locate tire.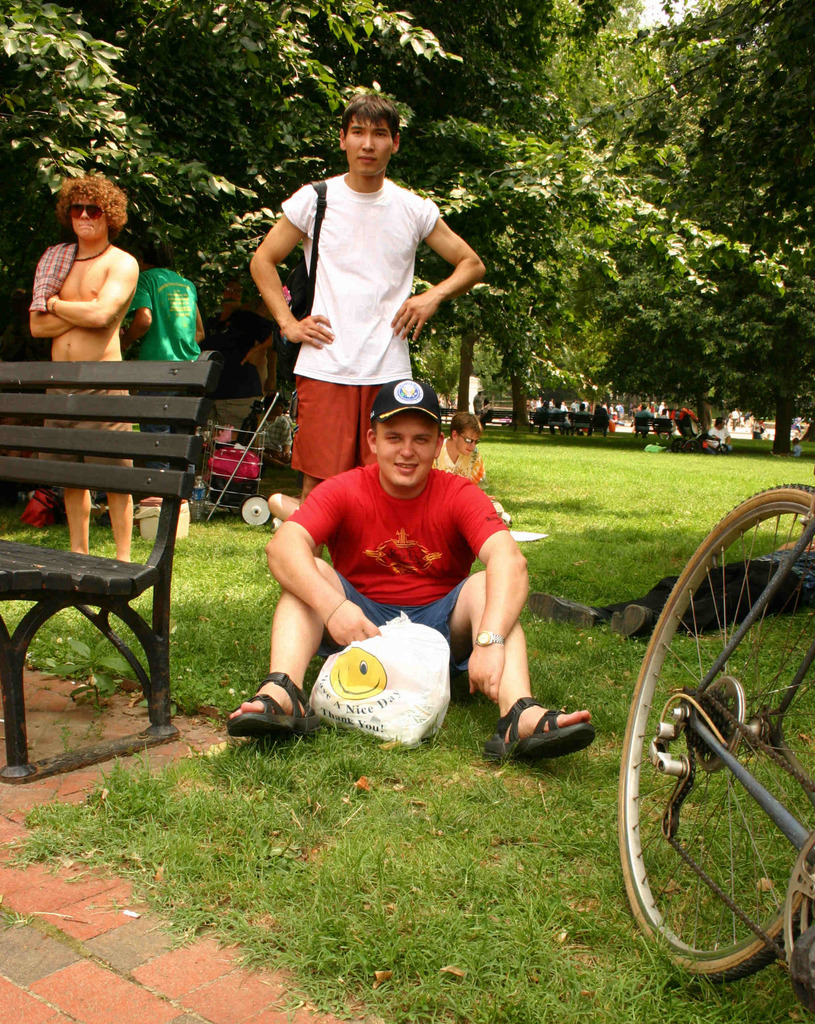
Bounding box: [636, 483, 794, 998].
